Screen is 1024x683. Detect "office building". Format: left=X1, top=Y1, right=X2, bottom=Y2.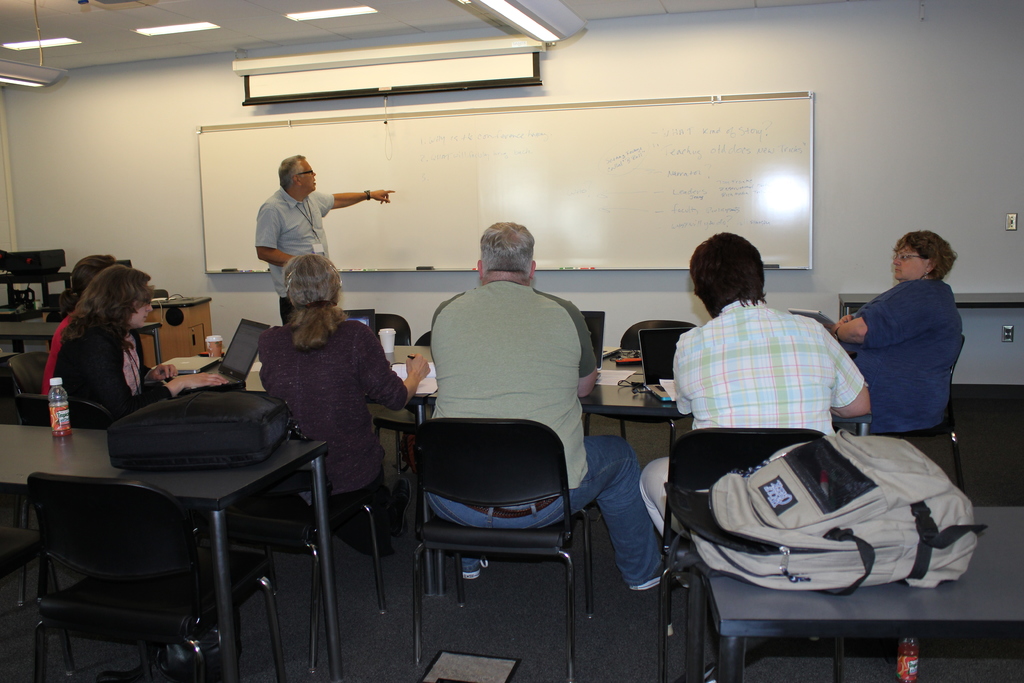
left=24, top=38, right=979, bottom=666.
